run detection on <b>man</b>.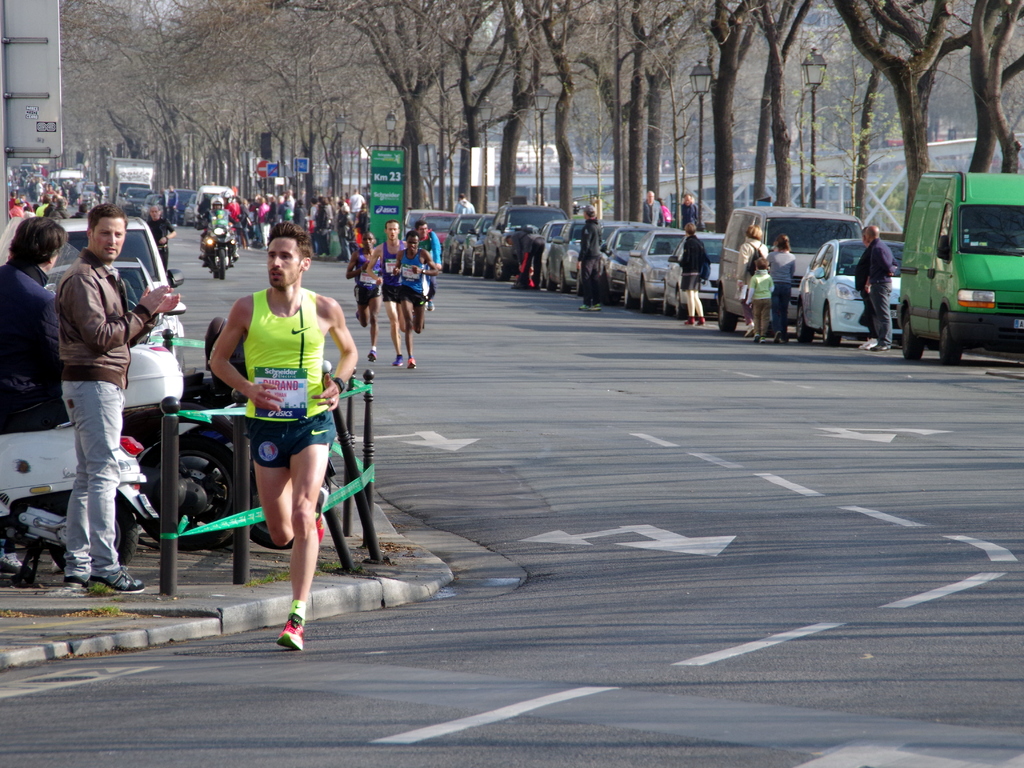
Result: locate(854, 227, 878, 352).
